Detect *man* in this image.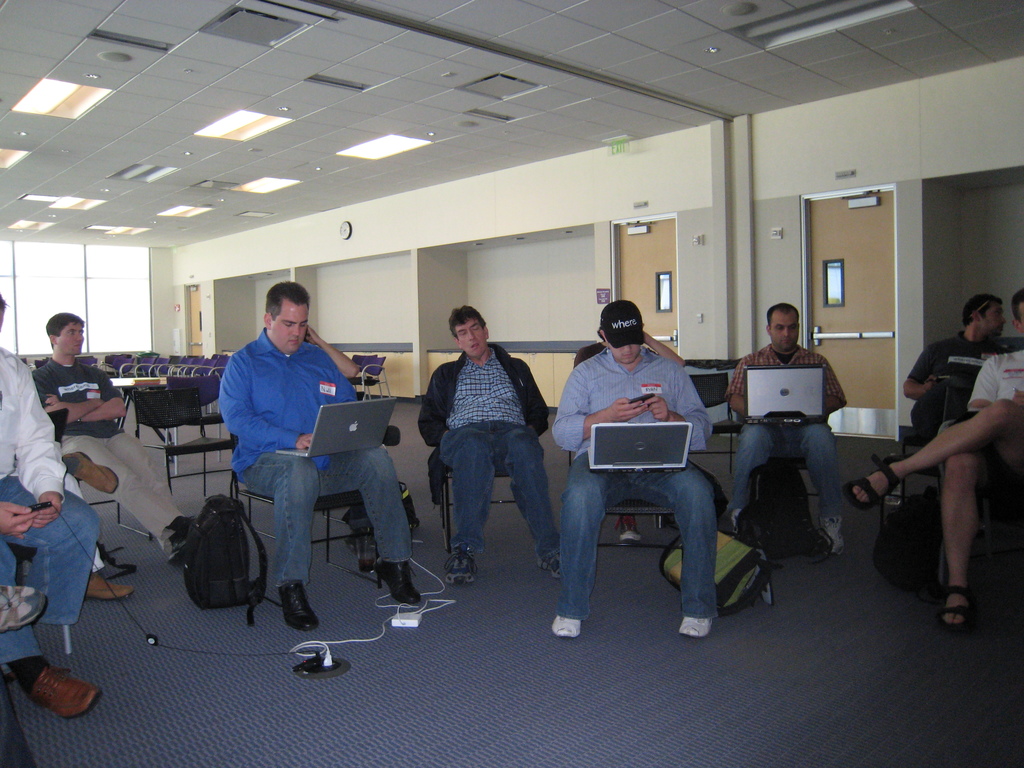
Detection: 580/321/684/545.
